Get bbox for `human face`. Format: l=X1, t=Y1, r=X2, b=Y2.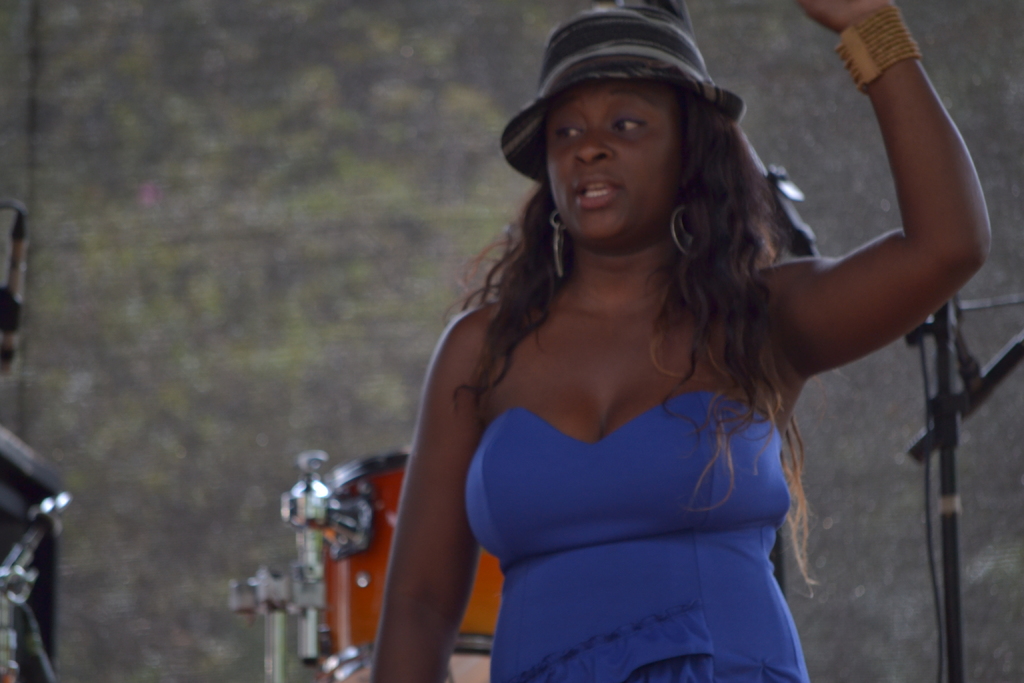
l=536, t=81, r=682, b=255.
